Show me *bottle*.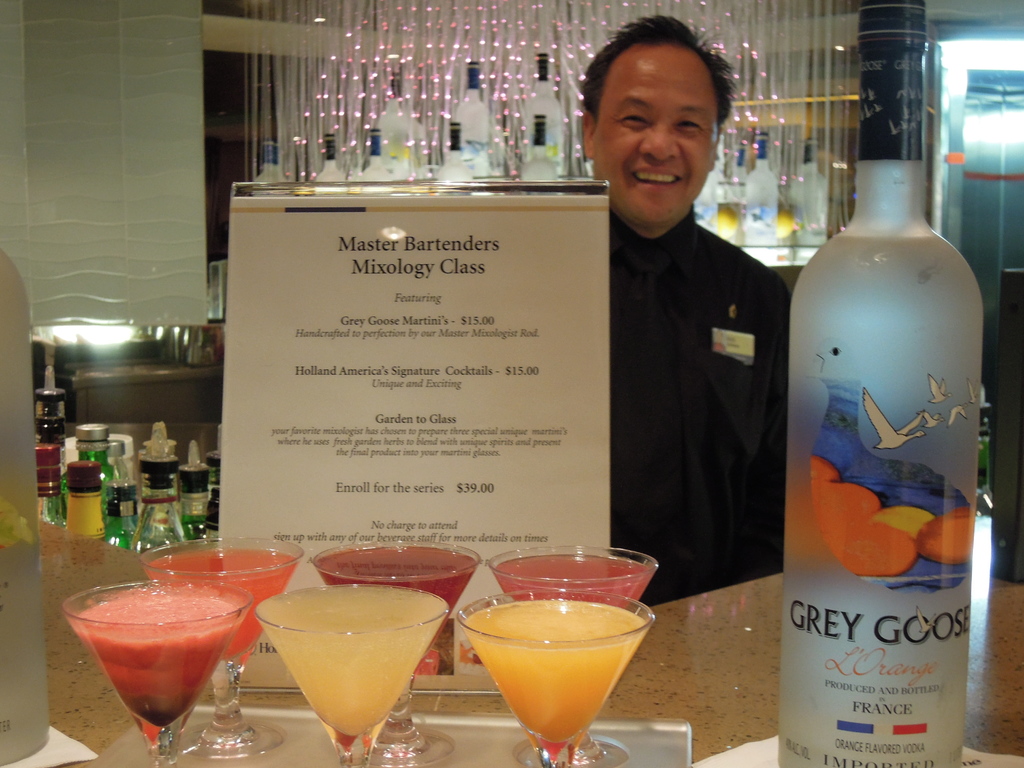
*bottle* is here: (781,152,984,767).
